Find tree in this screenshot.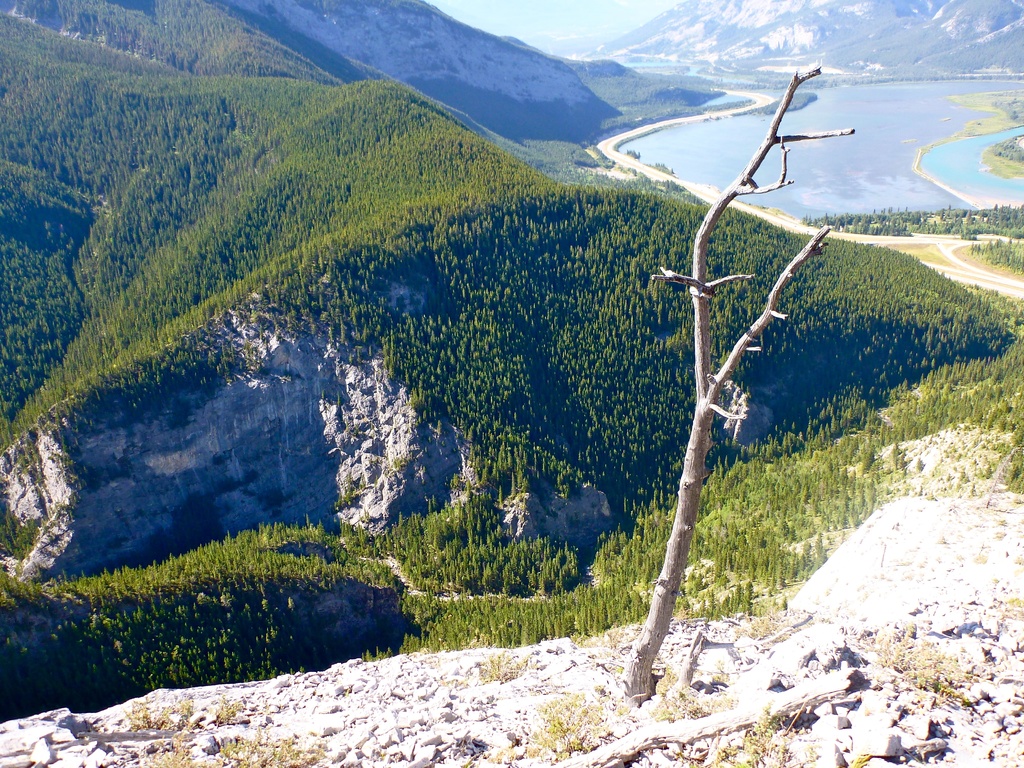
The bounding box for tree is [584, 36, 883, 691].
